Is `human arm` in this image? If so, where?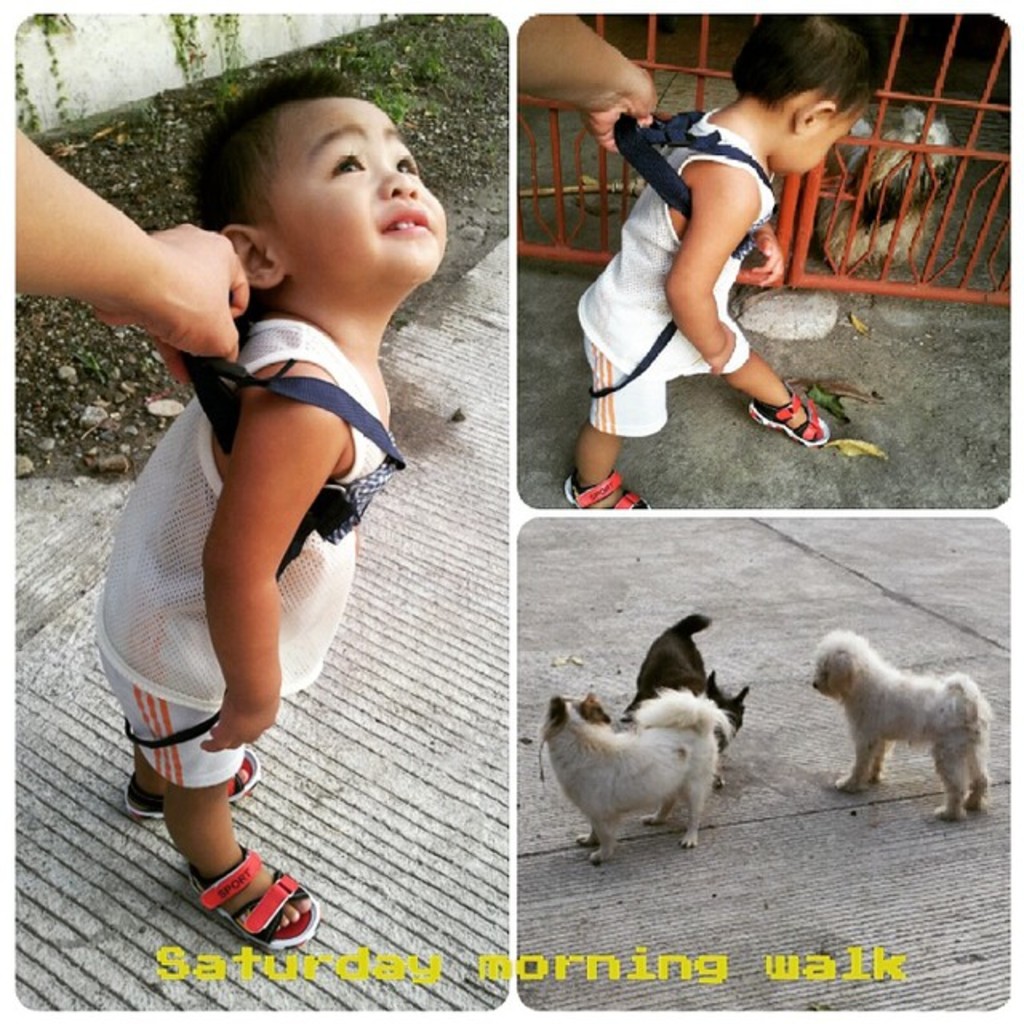
Yes, at 30, 136, 258, 397.
